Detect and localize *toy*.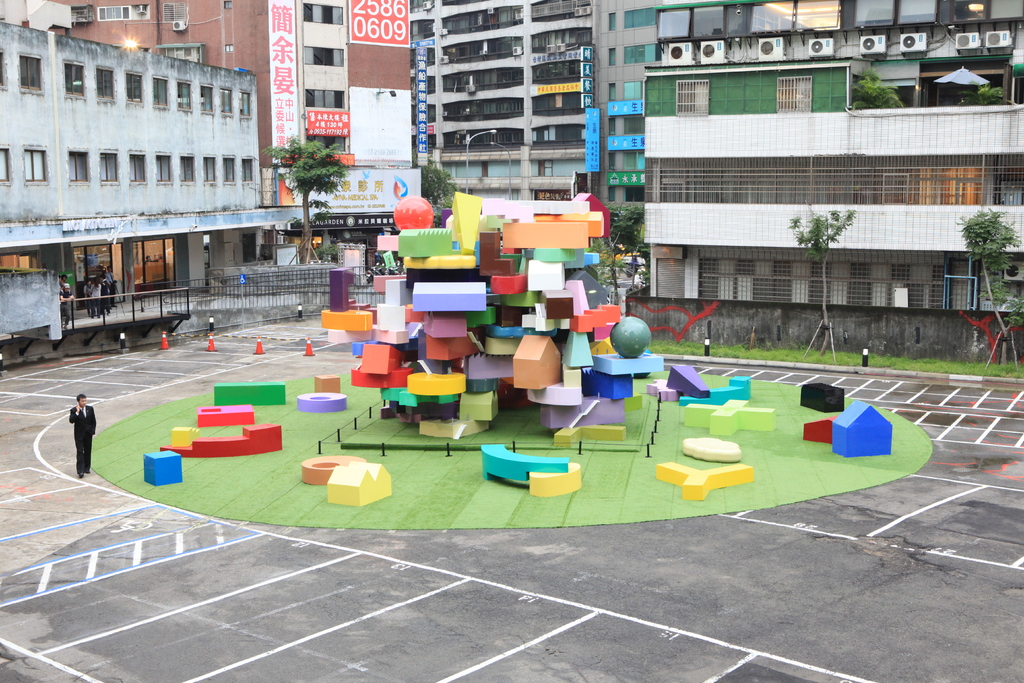
Localized at select_region(295, 388, 349, 415).
